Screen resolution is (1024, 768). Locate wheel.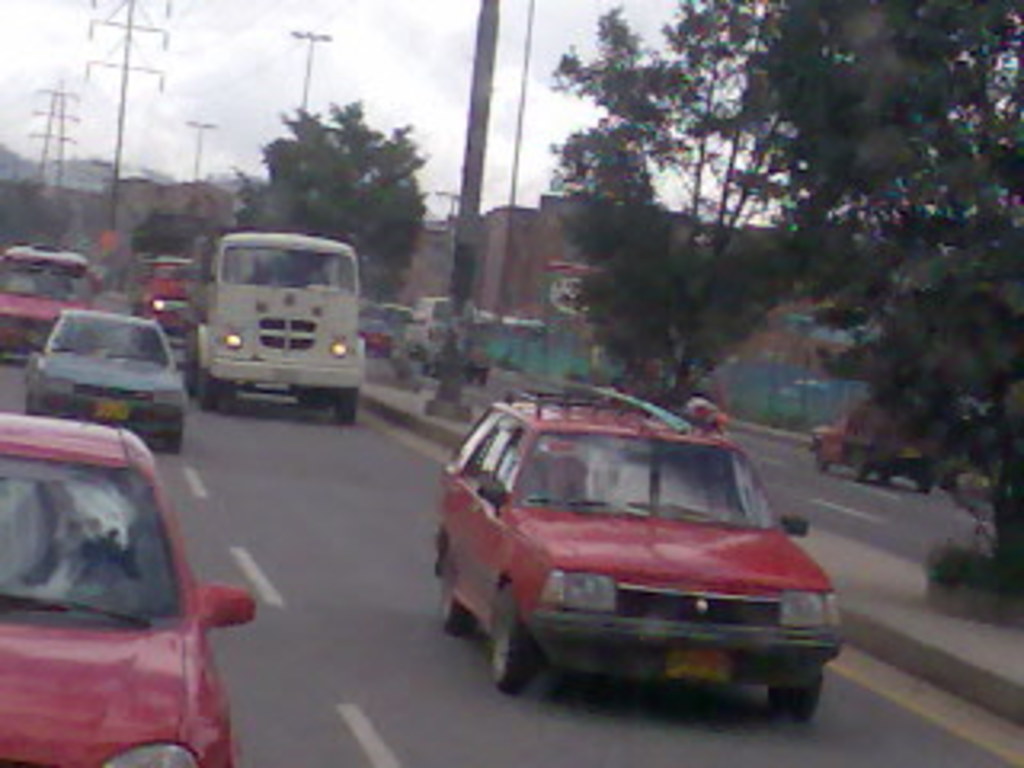
select_region(438, 550, 461, 637).
